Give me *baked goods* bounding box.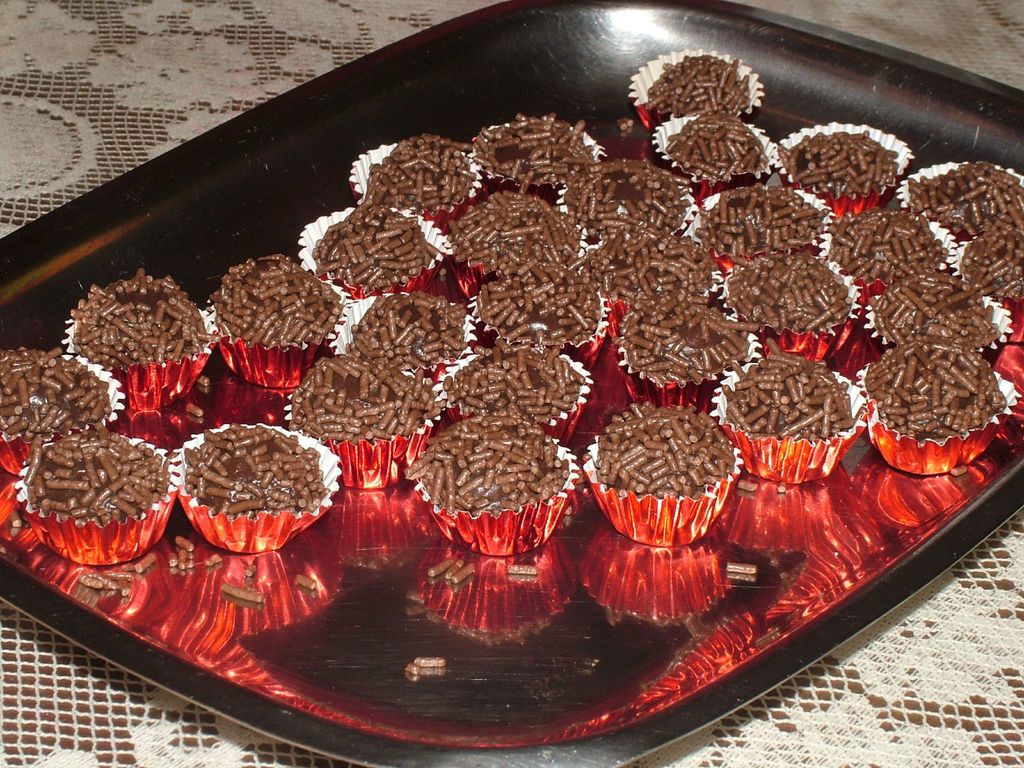
[361, 131, 480, 220].
